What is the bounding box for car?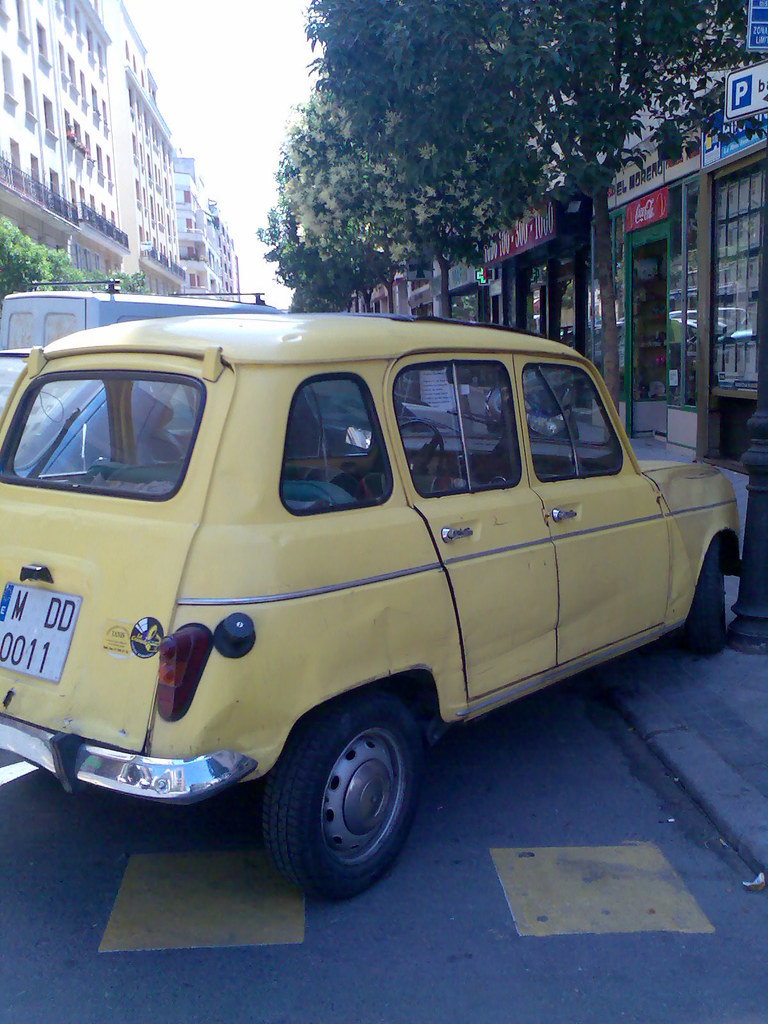
locate(0, 301, 736, 905).
